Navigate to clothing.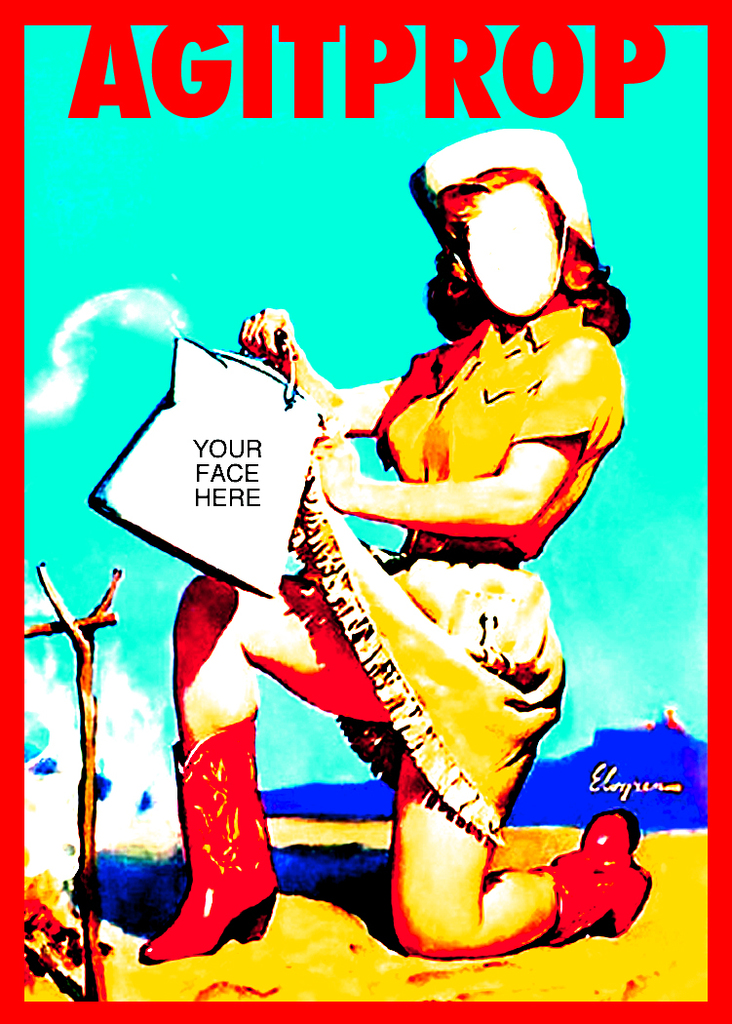
Navigation target: 321/264/627/773.
